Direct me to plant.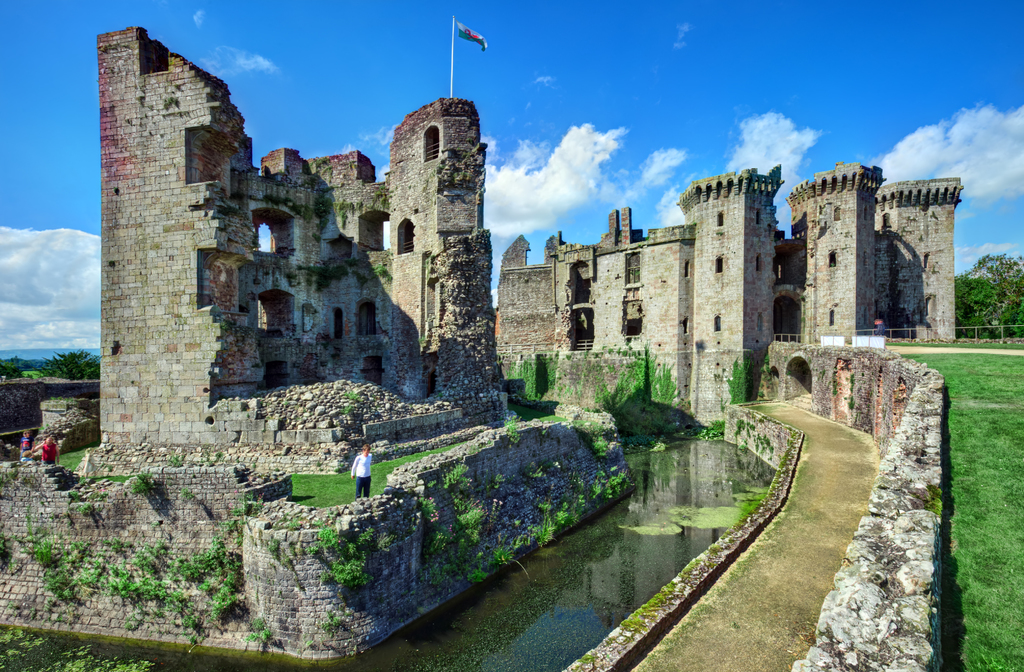
Direction: [x1=317, y1=552, x2=375, y2=589].
